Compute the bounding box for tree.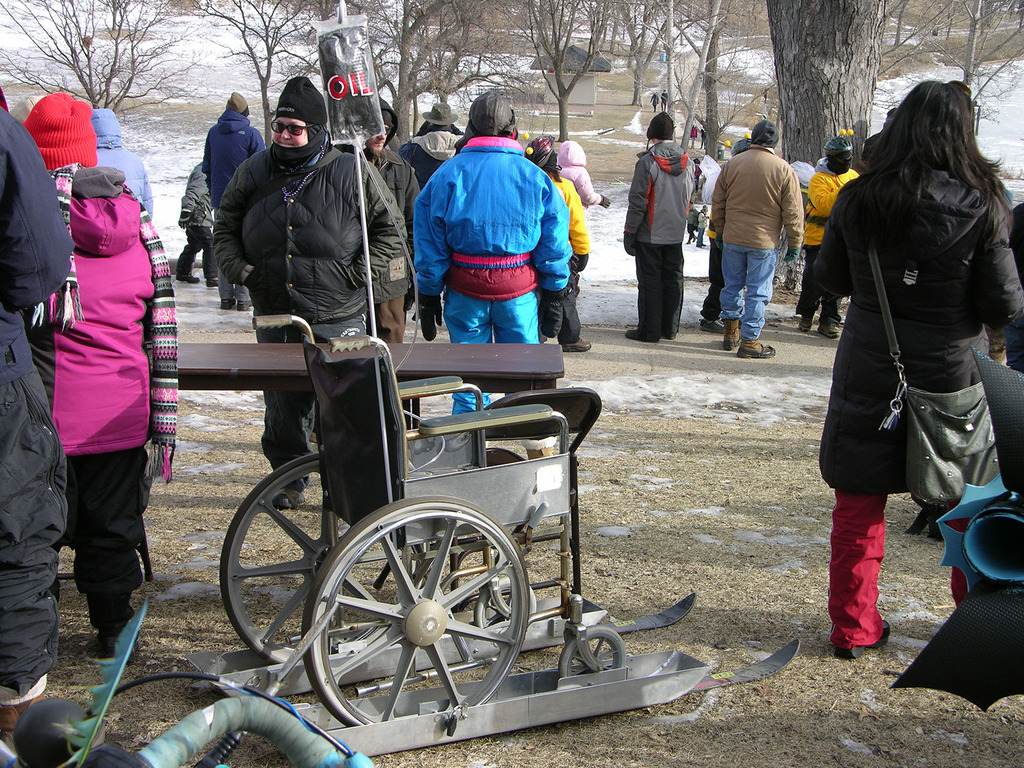
[603, 0, 758, 103].
